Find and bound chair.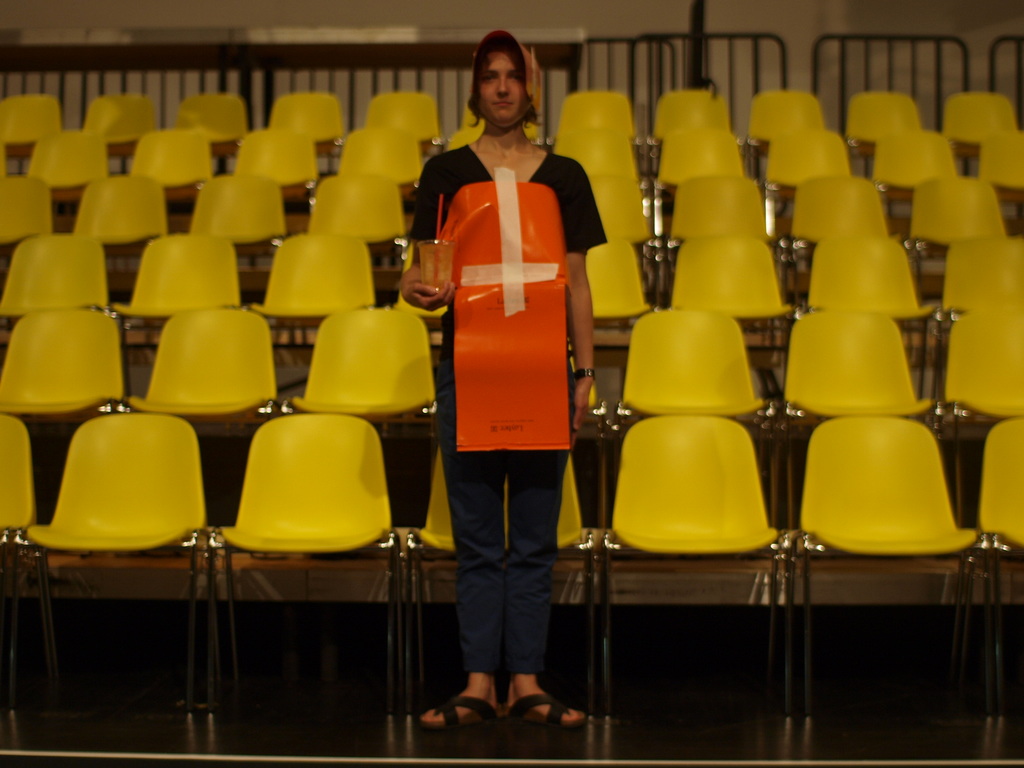
Bound: 0/300/140/425.
